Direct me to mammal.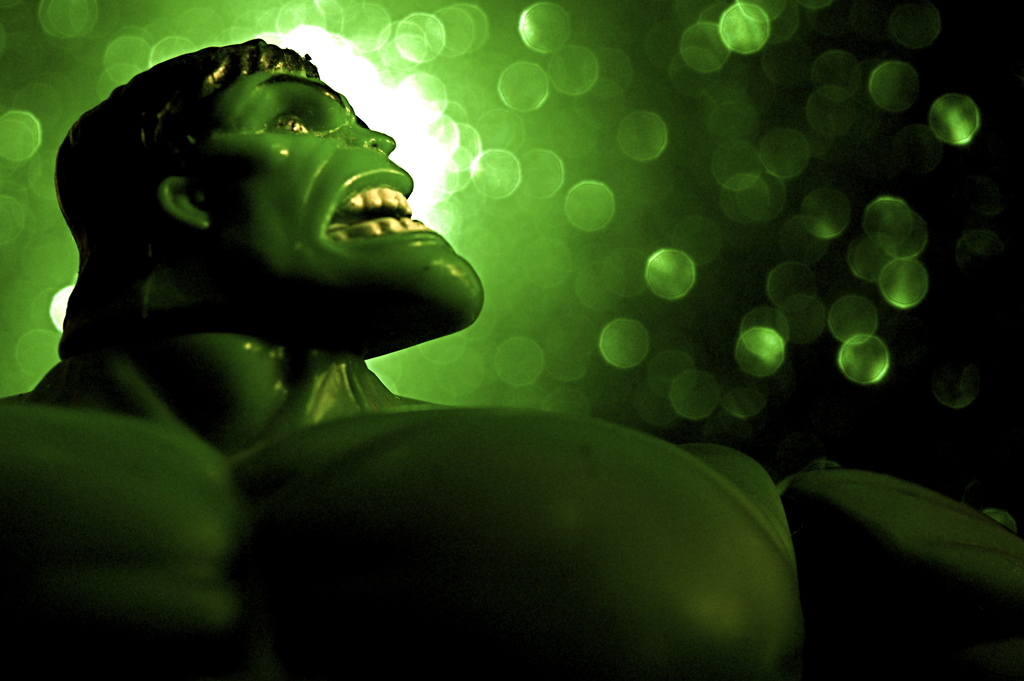
Direction: [x1=0, y1=44, x2=1023, y2=680].
